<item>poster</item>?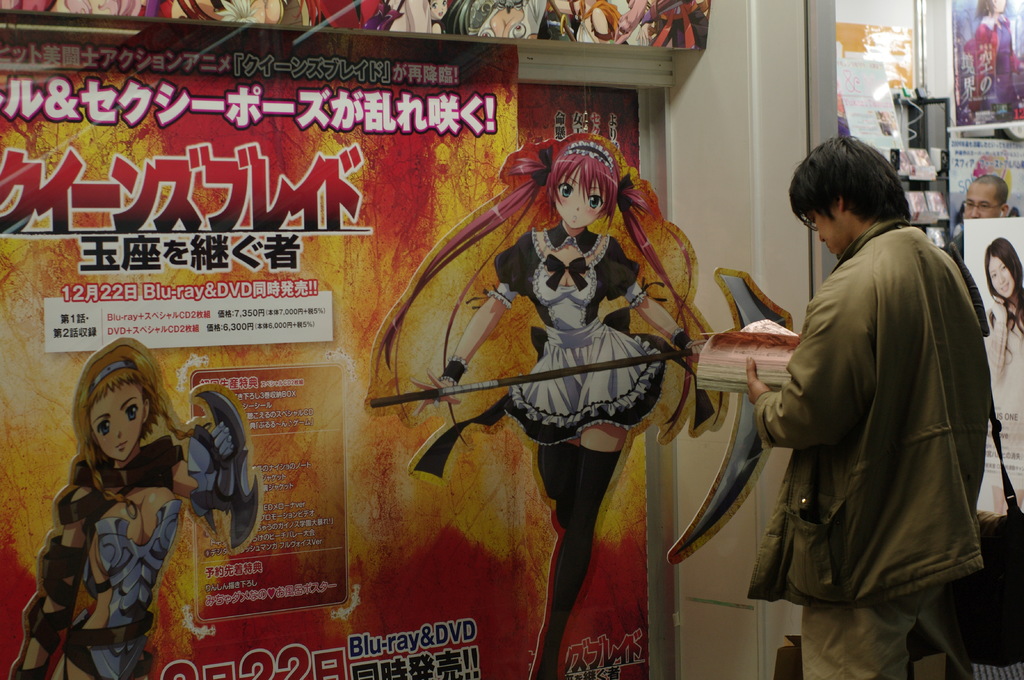
0 0 708 44
